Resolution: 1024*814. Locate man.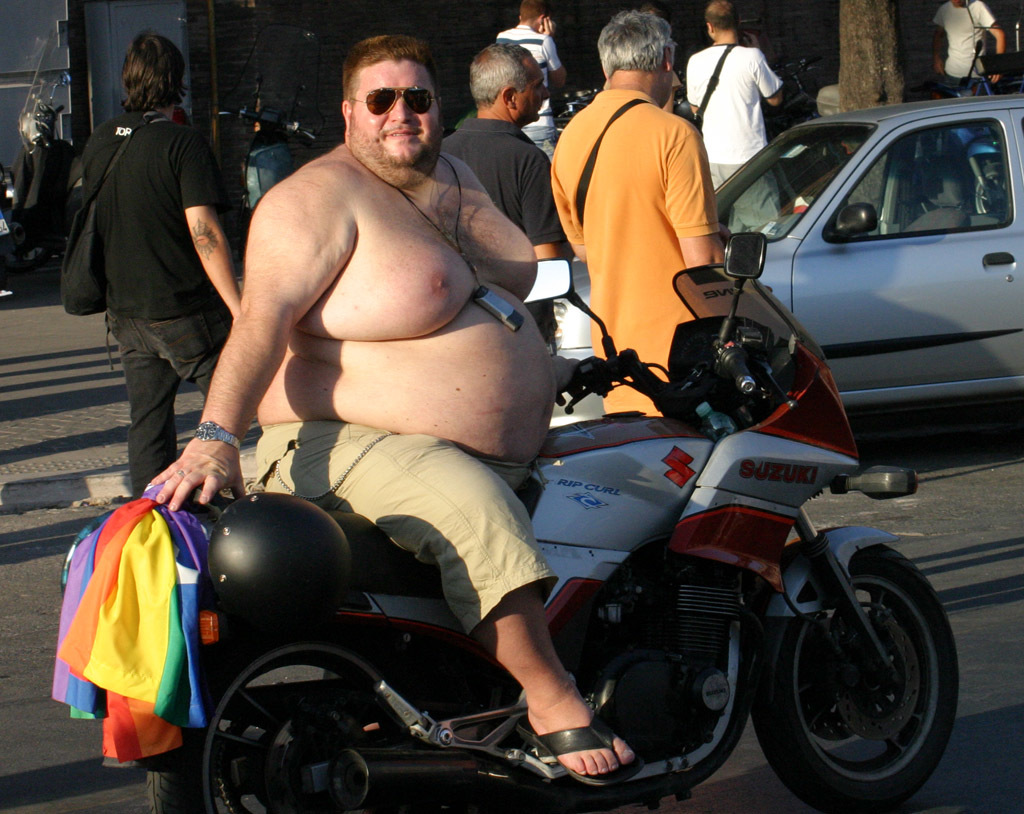
550 11 733 416.
